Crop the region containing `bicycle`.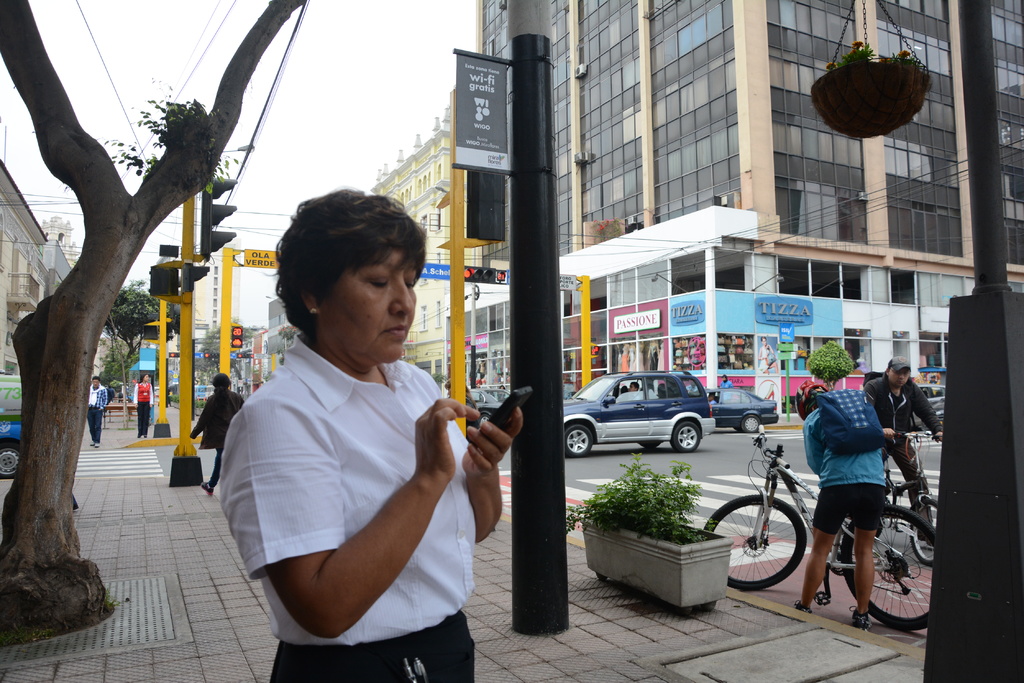
Crop region: box=[705, 427, 936, 634].
